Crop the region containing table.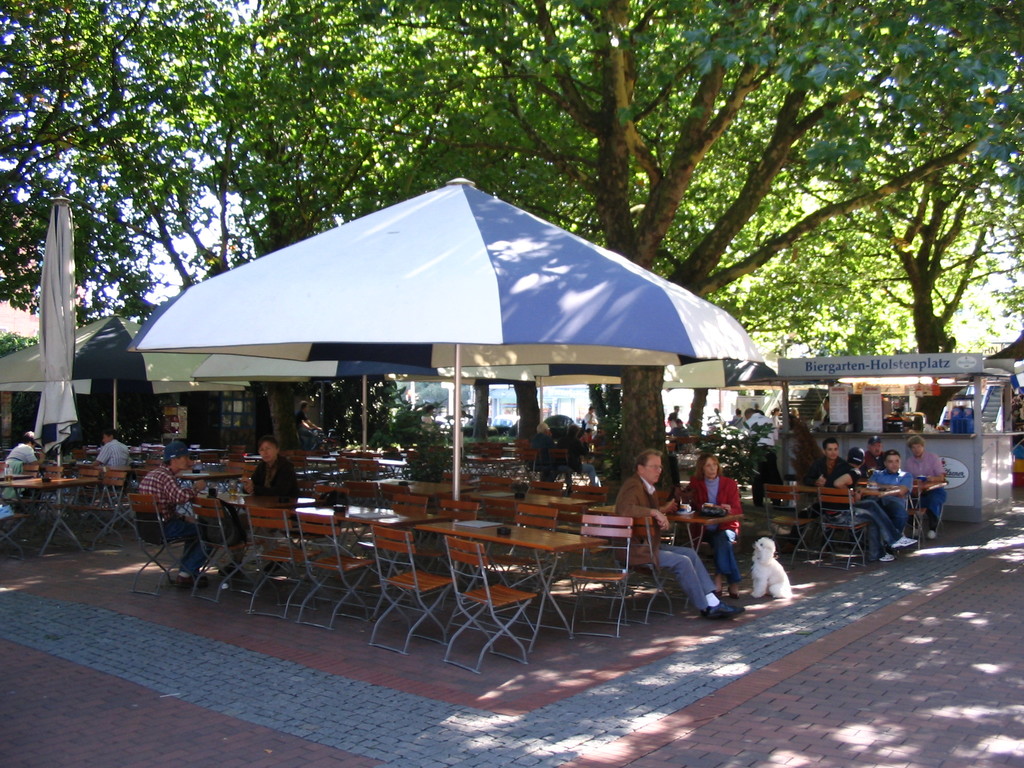
Crop region: 655 495 734 555.
